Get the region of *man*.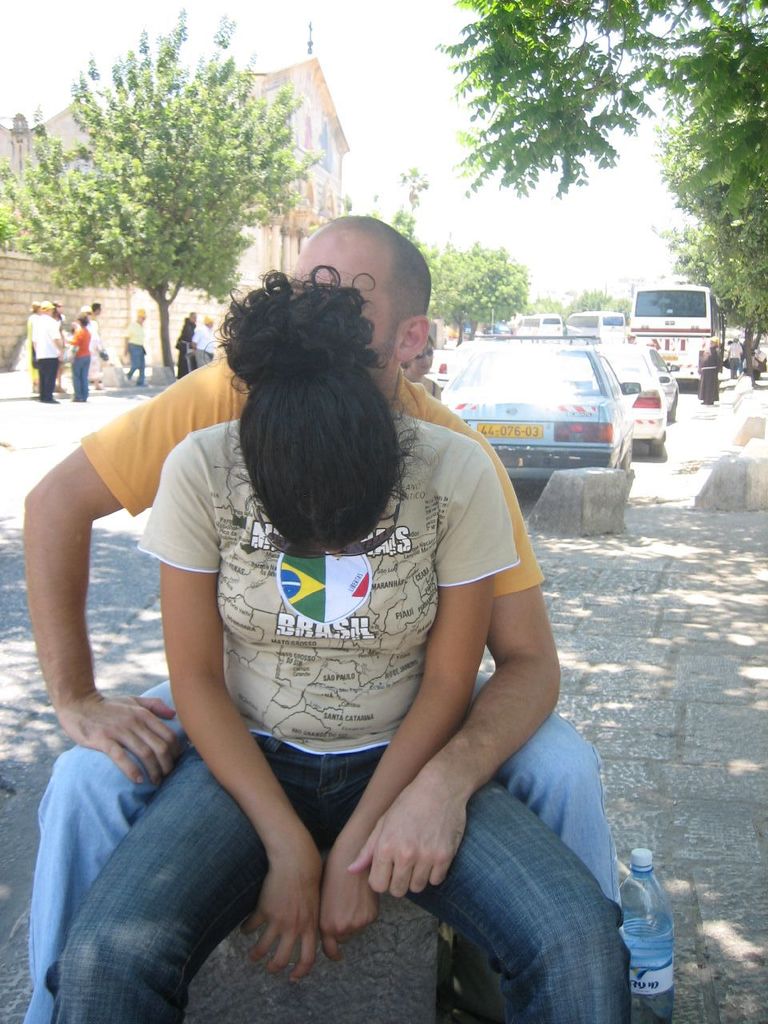
{"x1": 122, "y1": 311, "x2": 146, "y2": 382}.
